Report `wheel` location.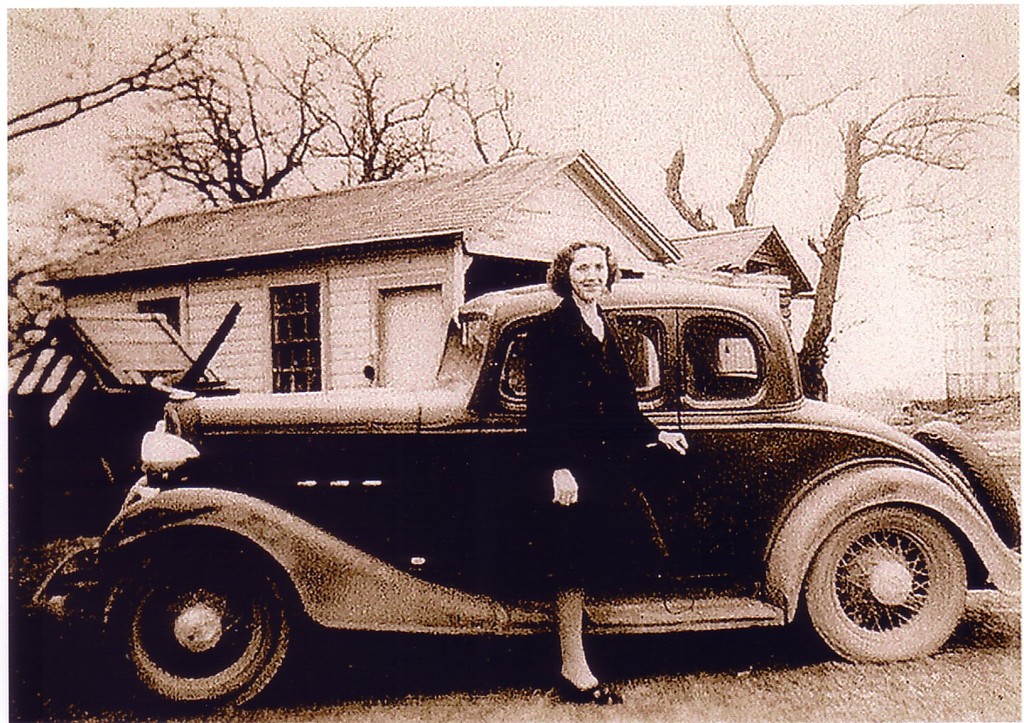
Report: detection(96, 536, 293, 710).
